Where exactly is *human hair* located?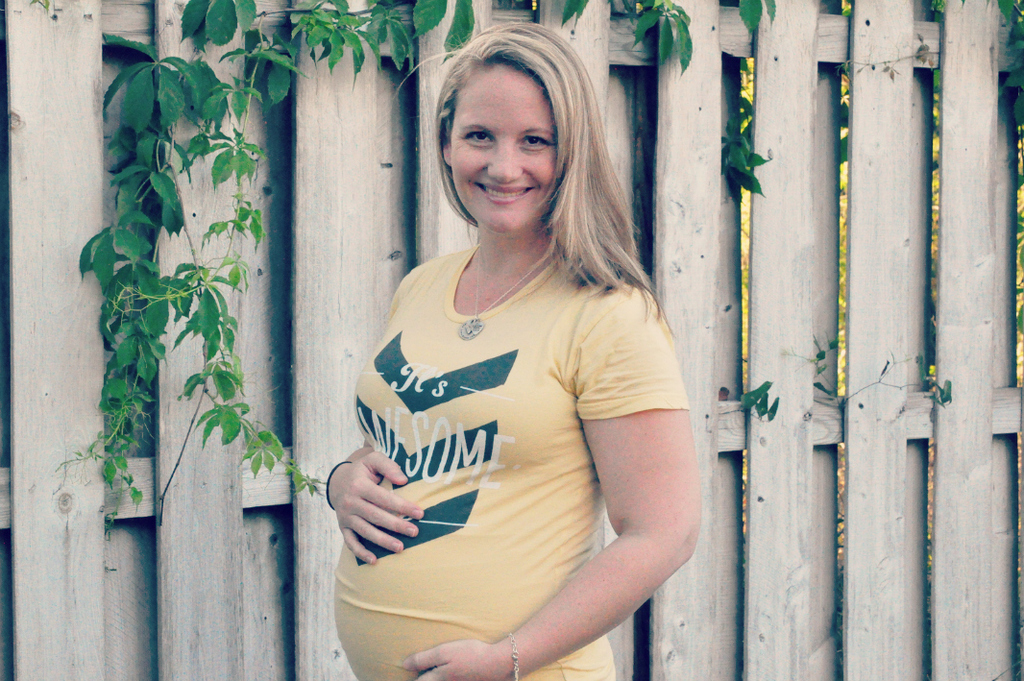
Its bounding box is <bbox>402, 14, 628, 297</bbox>.
